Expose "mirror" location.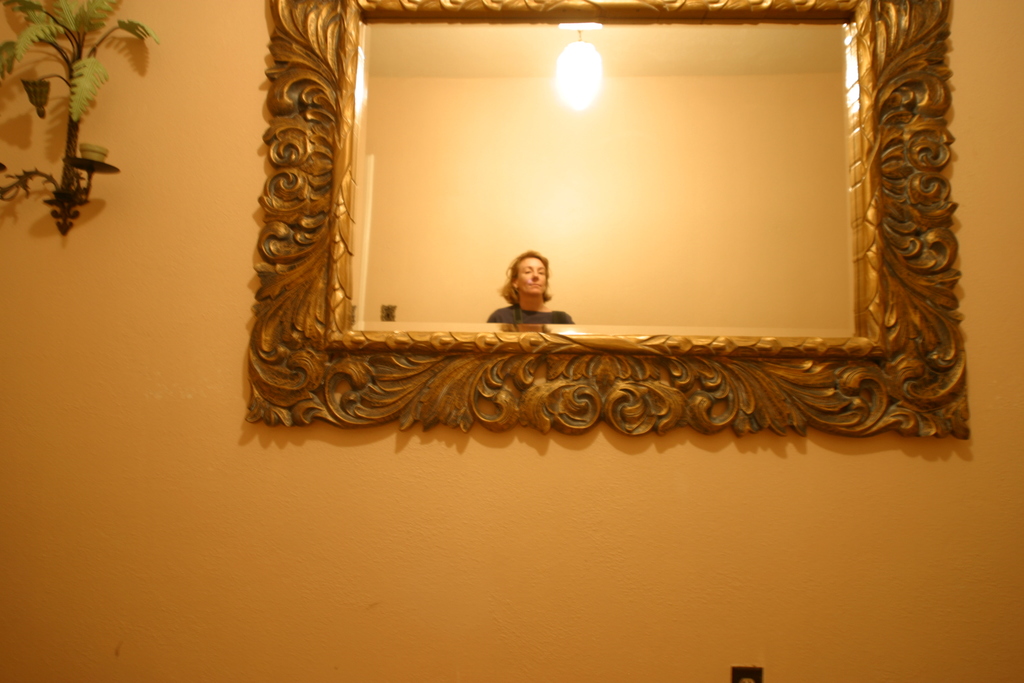
Exposed at bbox=(355, 19, 865, 336).
